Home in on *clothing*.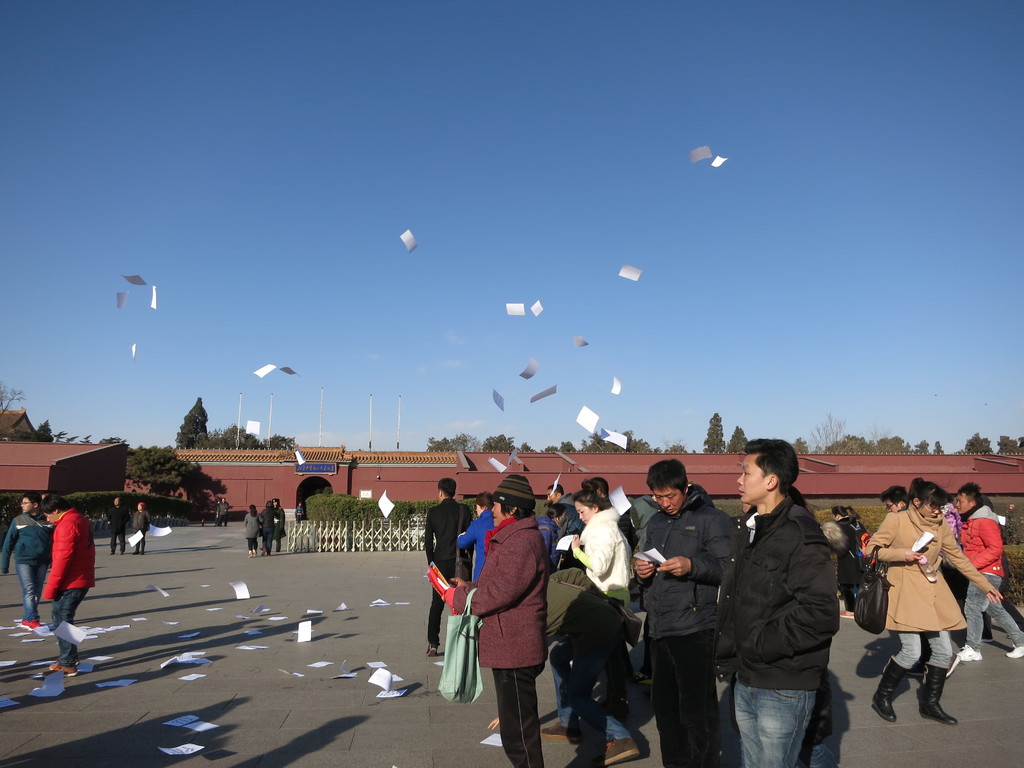
Homed in at {"x1": 710, "y1": 488, "x2": 839, "y2": 767}.
